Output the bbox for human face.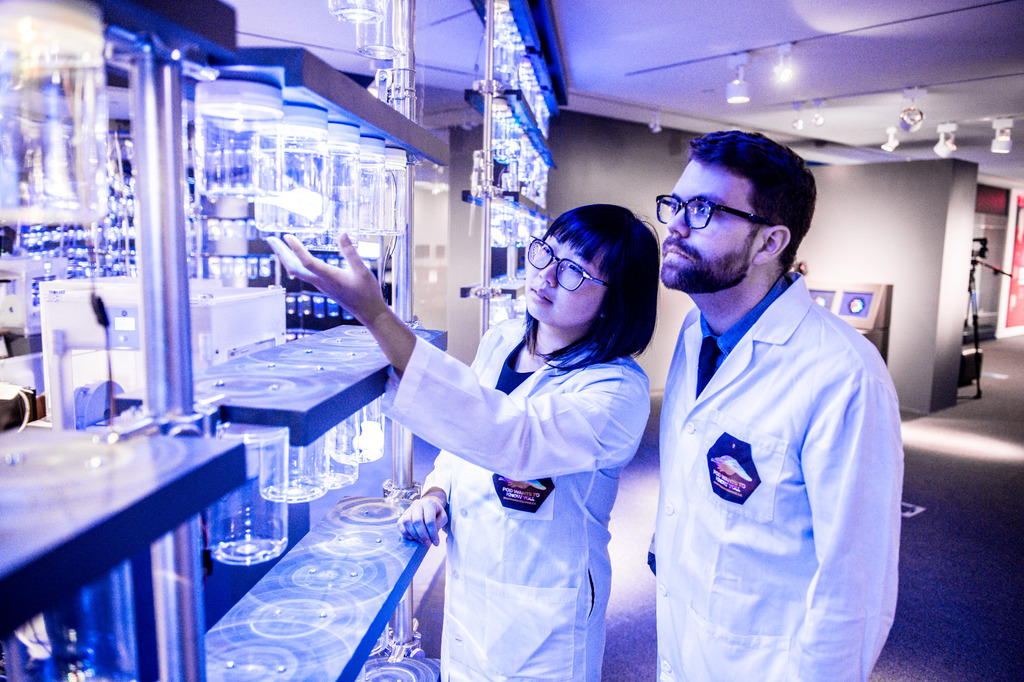
527 225 612 329.
